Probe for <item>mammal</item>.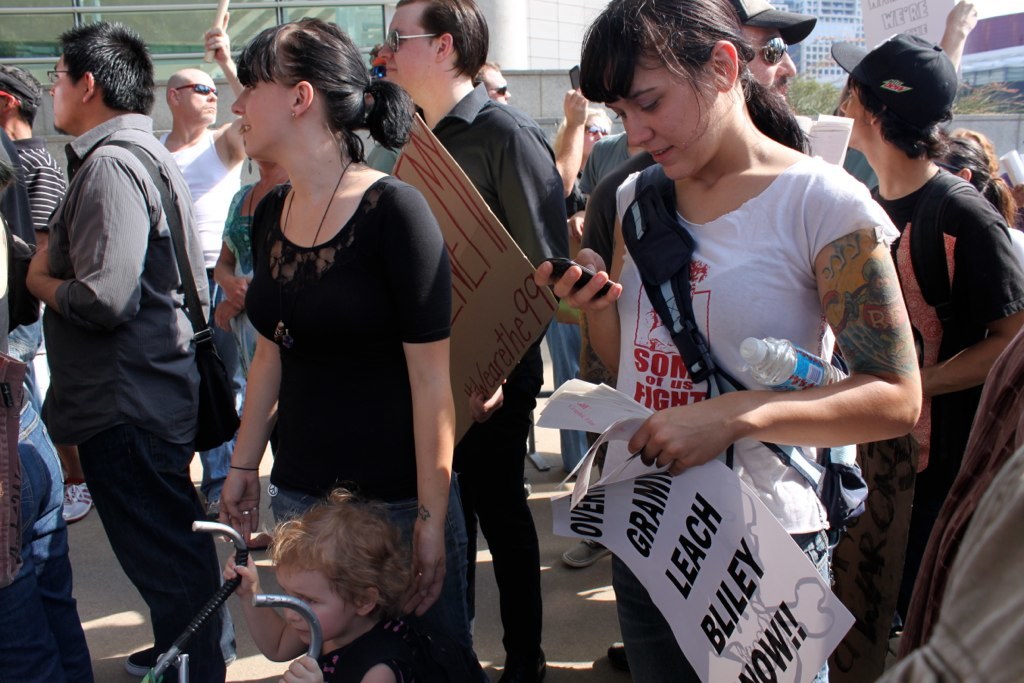
Probe result: {"x1": 555, "y1": 105, "x2": 614, "y2": 472}.
